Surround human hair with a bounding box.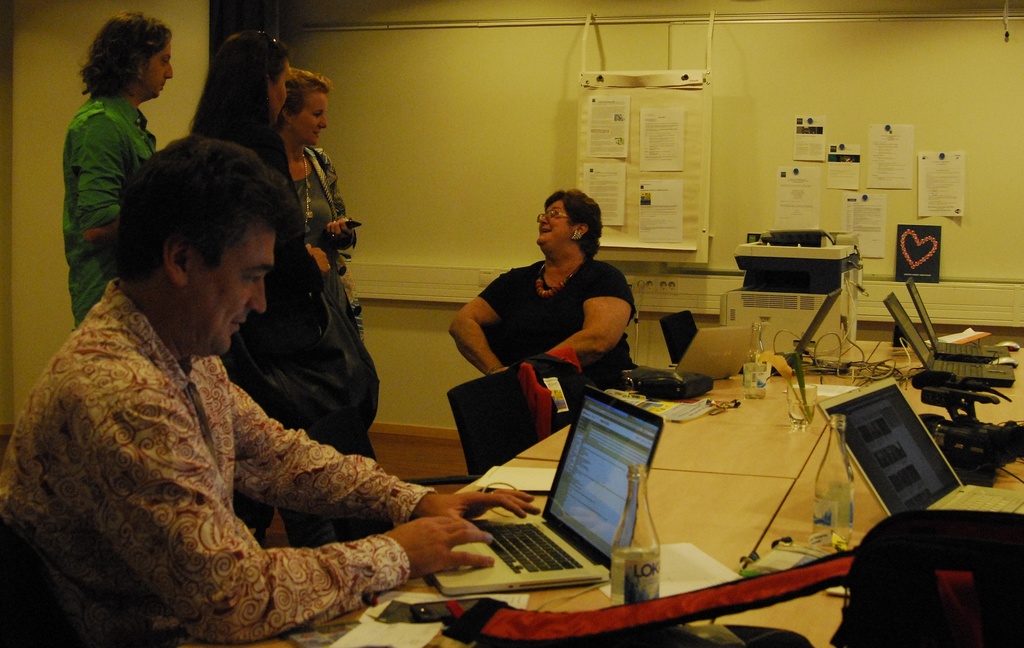
(x1=284, y1=72, x2=326, y2=108).
